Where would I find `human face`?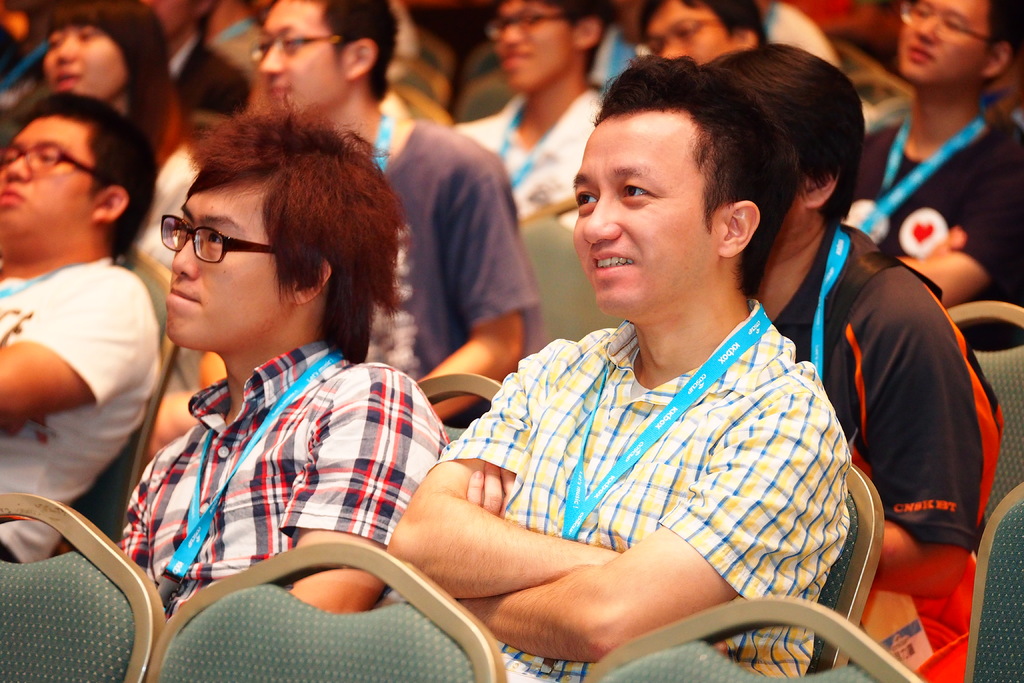
At (45,17,125,100).
